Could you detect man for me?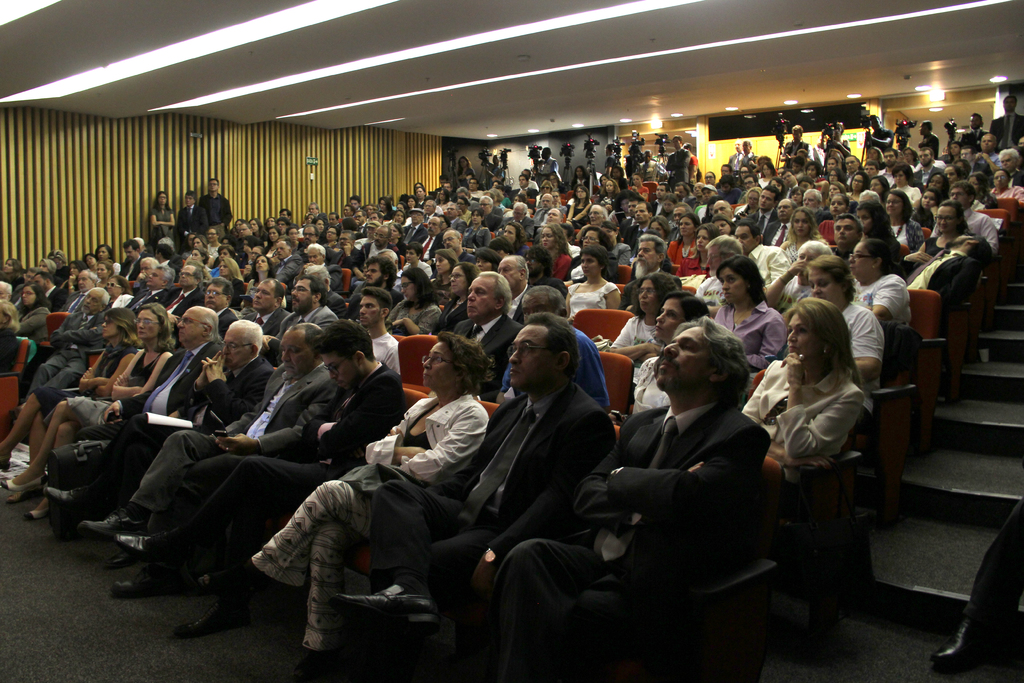
Detection result: 999, 149, 1023, 192.
